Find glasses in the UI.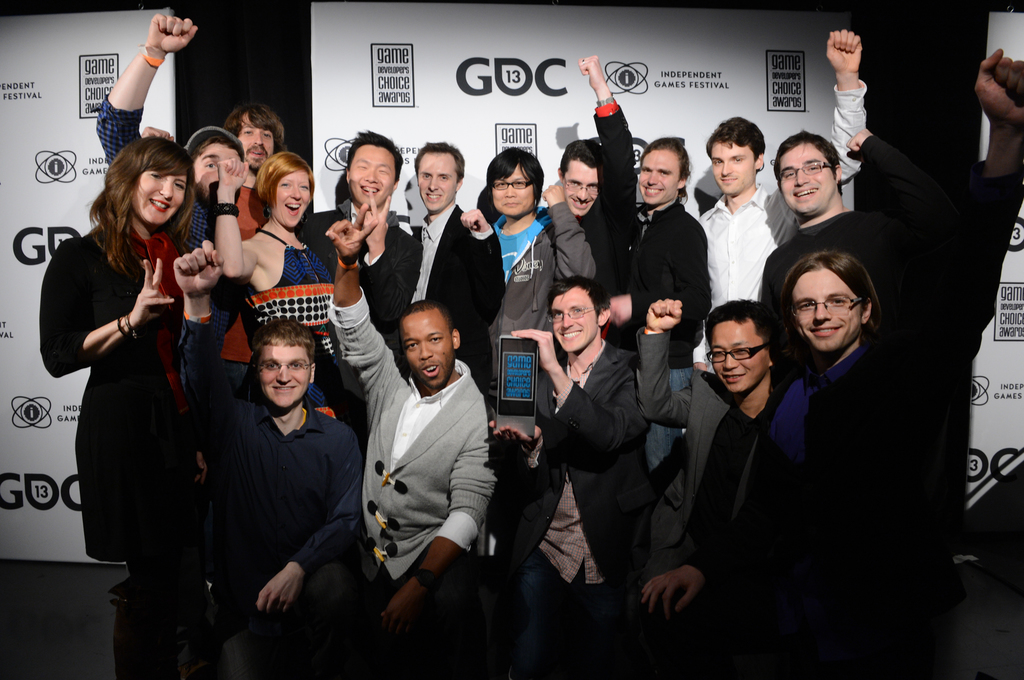
UI element at (558, 175, 600, 195).
